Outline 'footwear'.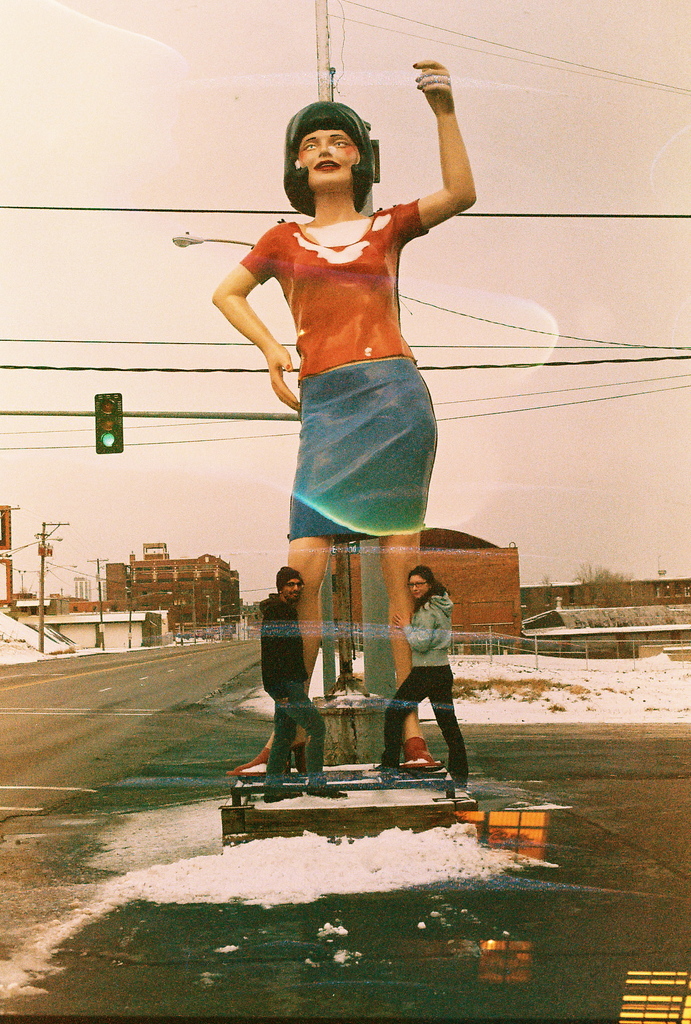
Outline: select_region(267, 790, 296, 803).
